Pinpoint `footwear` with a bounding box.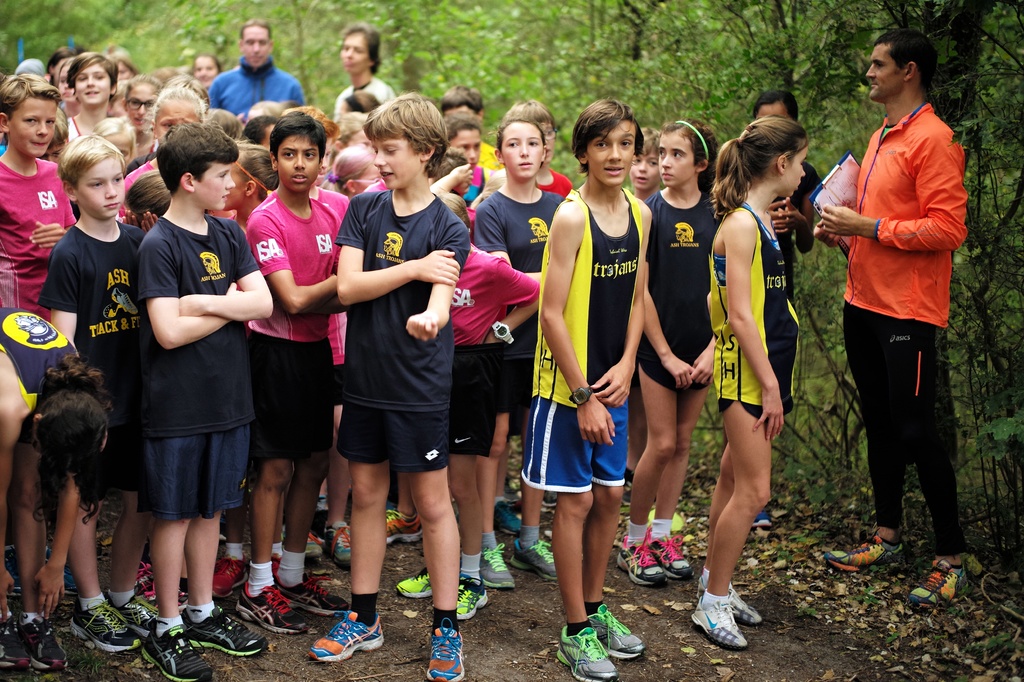
749 509 775 530.
